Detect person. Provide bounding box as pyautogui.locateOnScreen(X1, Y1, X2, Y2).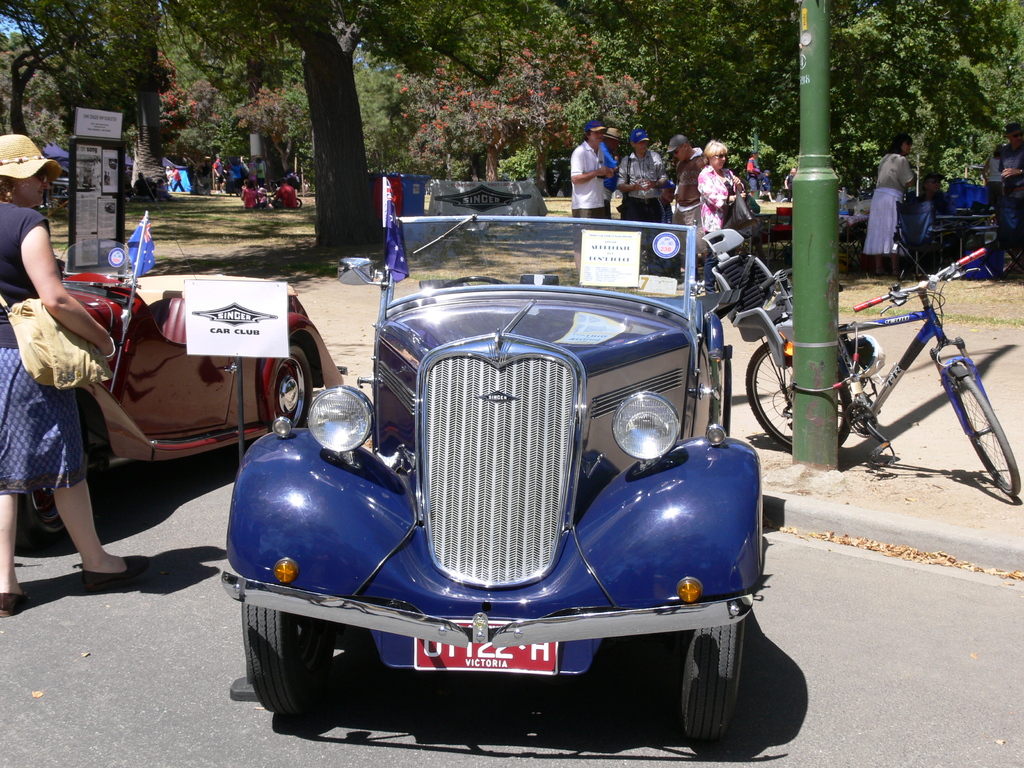
pyautogui.locateOnScreen(619, 127, 671, 276).
